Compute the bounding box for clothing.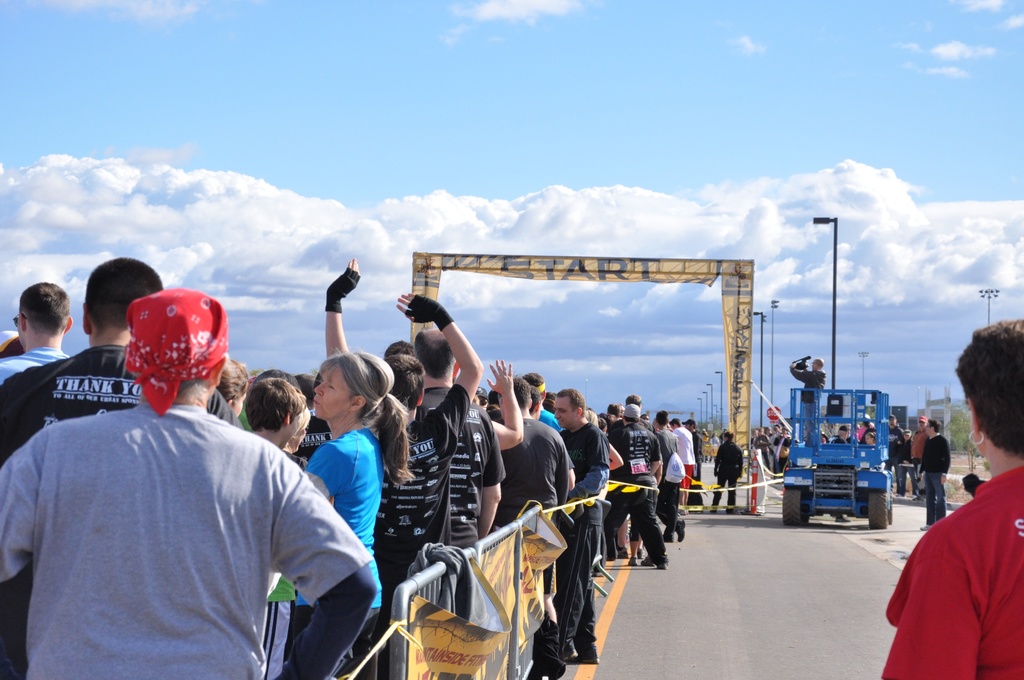
x1=781, y1=350, x2=826, y2=441.
